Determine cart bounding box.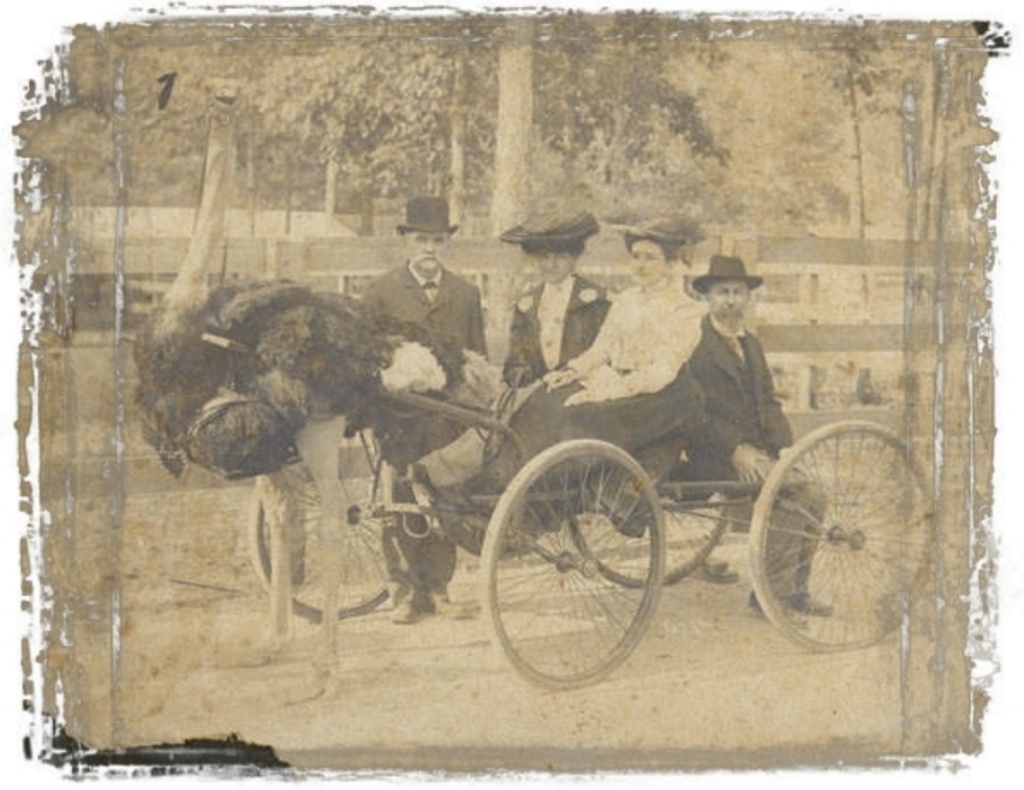
Determined: bbox=(117, 331, 947, 692).
